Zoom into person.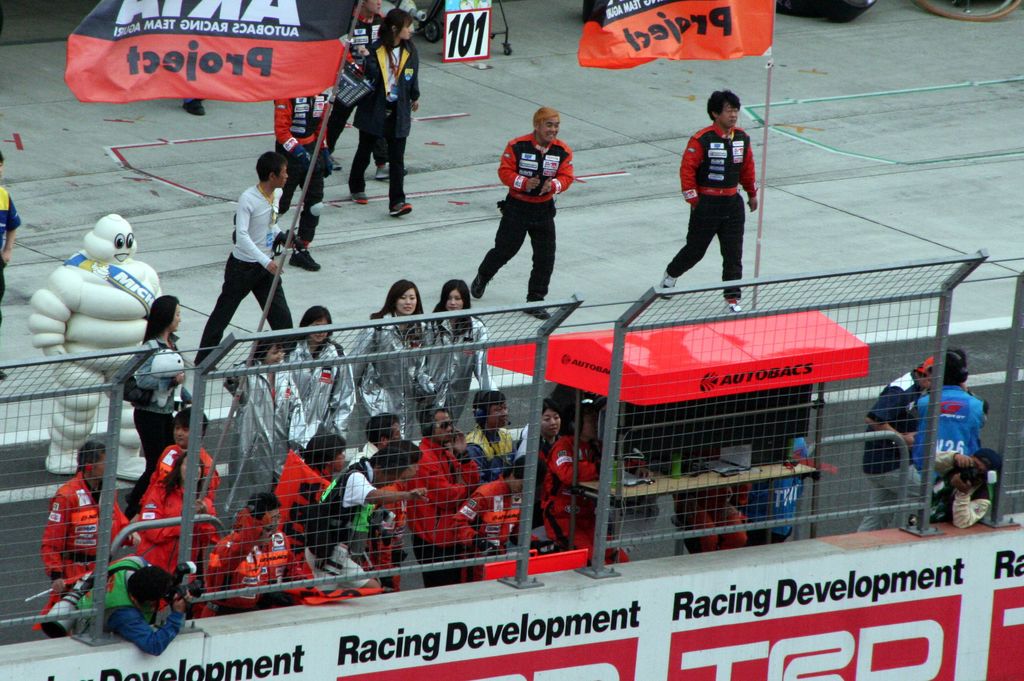
Zoom target: l=346, t=8, r=420, b=218.
